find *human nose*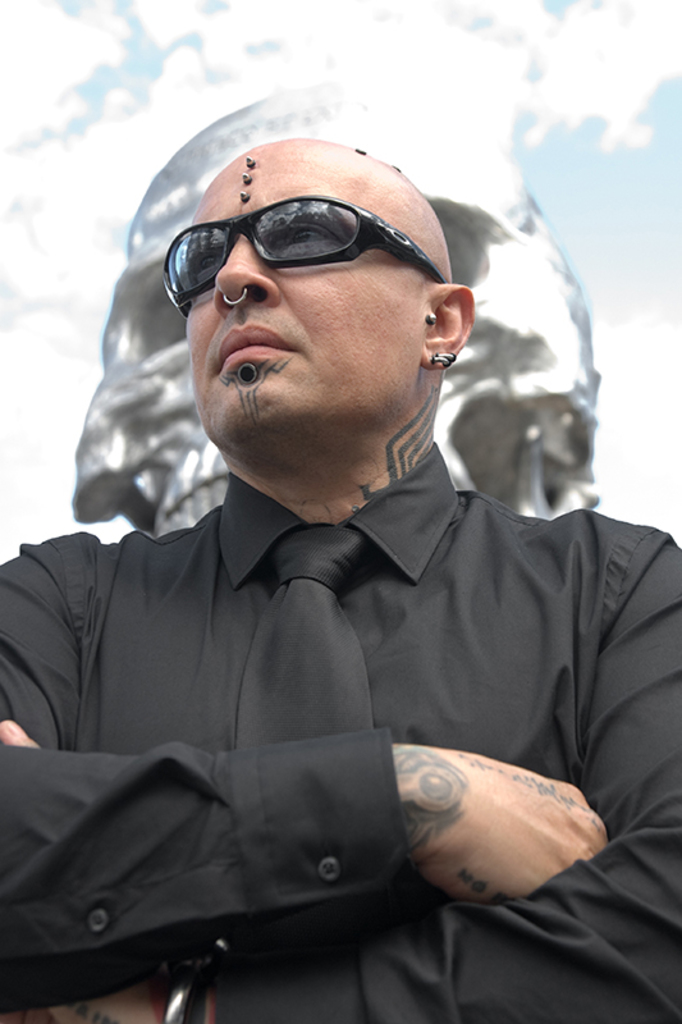
[218, 236, 287, 312]
